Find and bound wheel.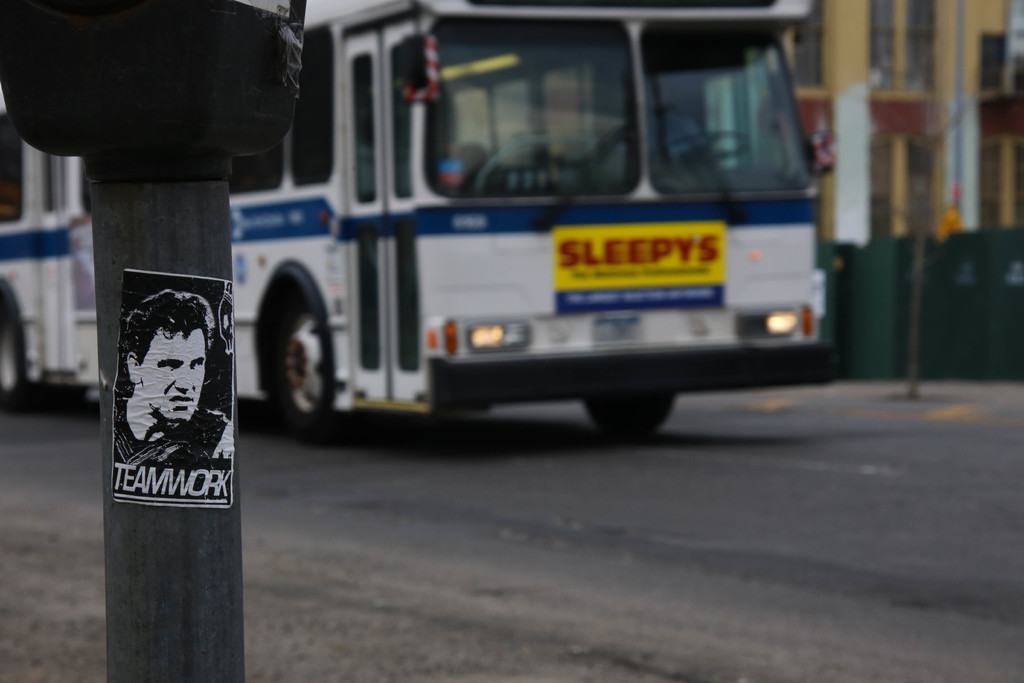
Bound: select_region(582, 394, 678, 434).
